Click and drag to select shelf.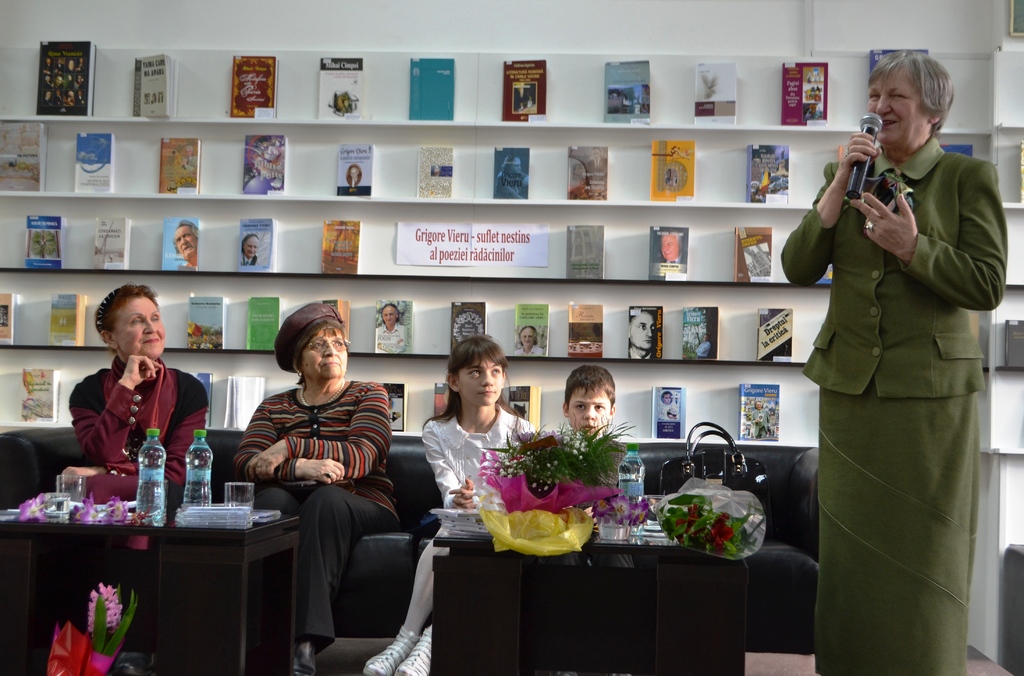
Selection: Rect(0, 46, 1023, 449).
